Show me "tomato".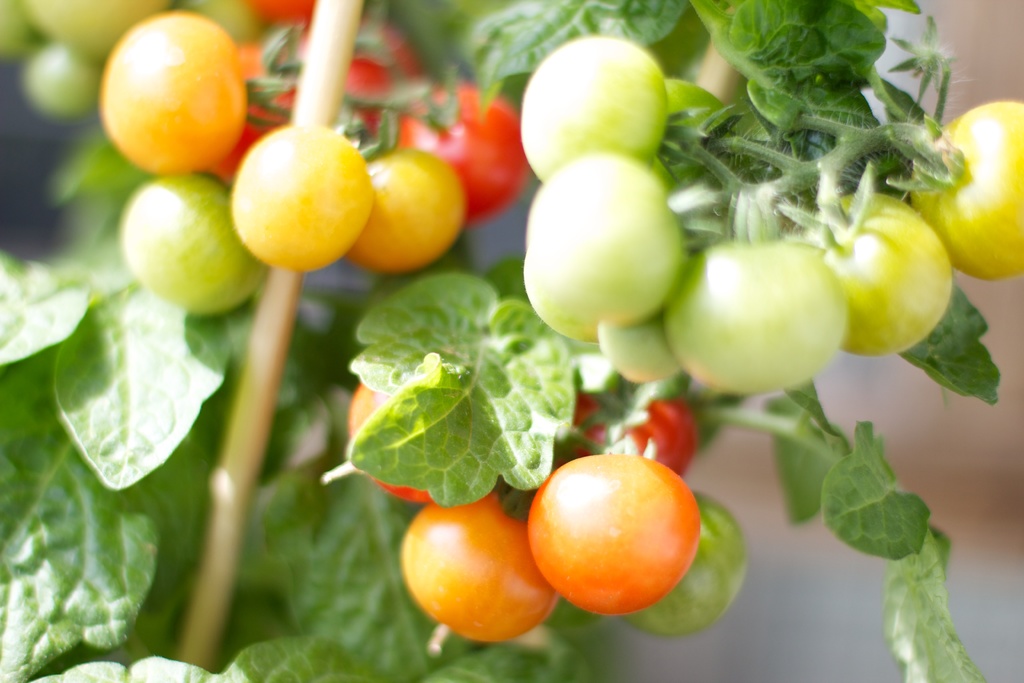
"tomato" is here: [102, 12, 248, 181].
